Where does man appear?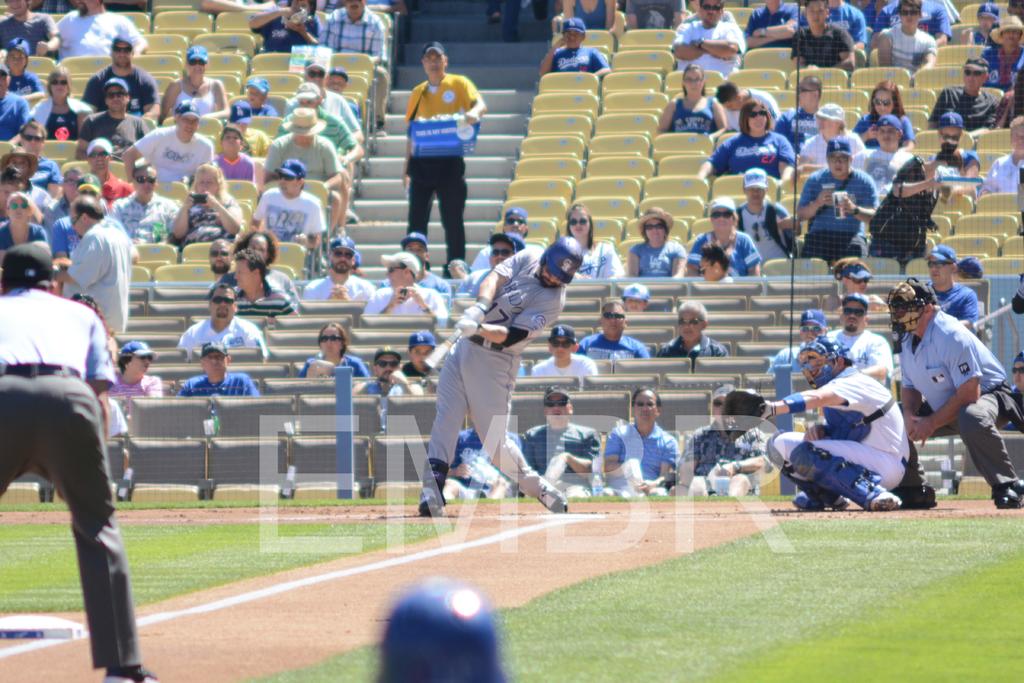
Appears at (left=465, top=206, right=533, bottom=269).
